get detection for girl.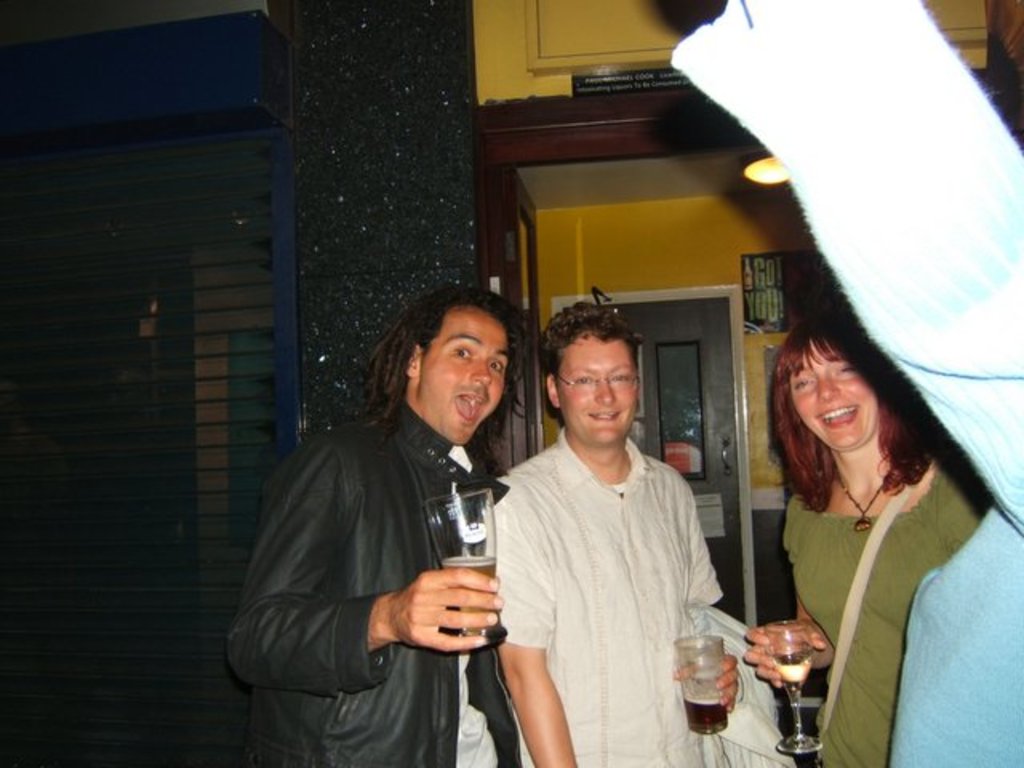
Detection: <box>746,315,995,763</box>.
